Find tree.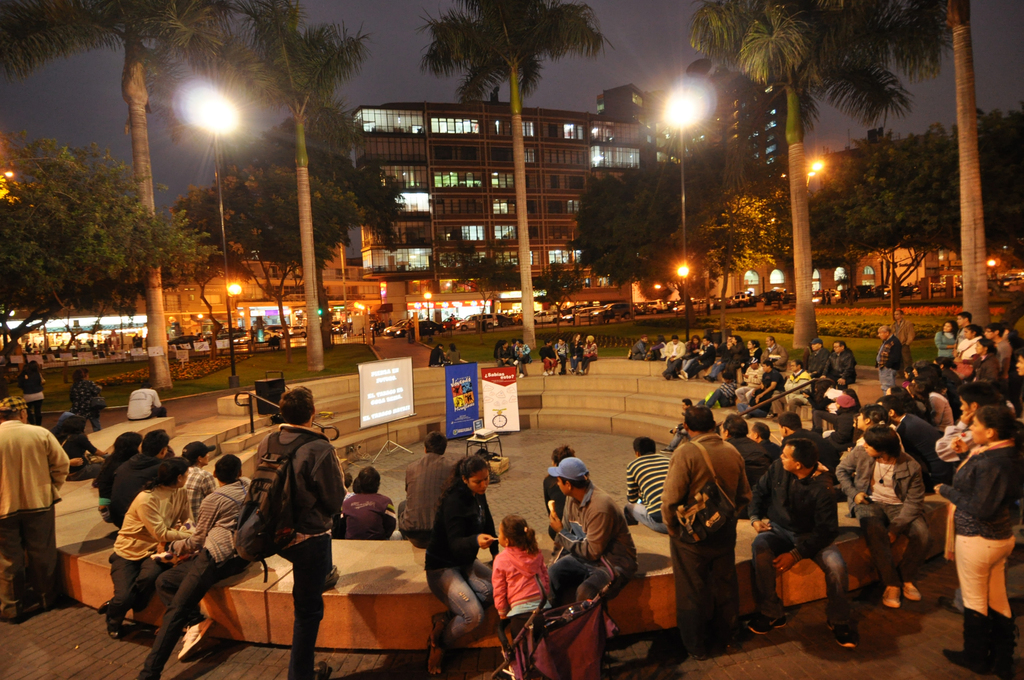
(562, 158, 745, 324).
